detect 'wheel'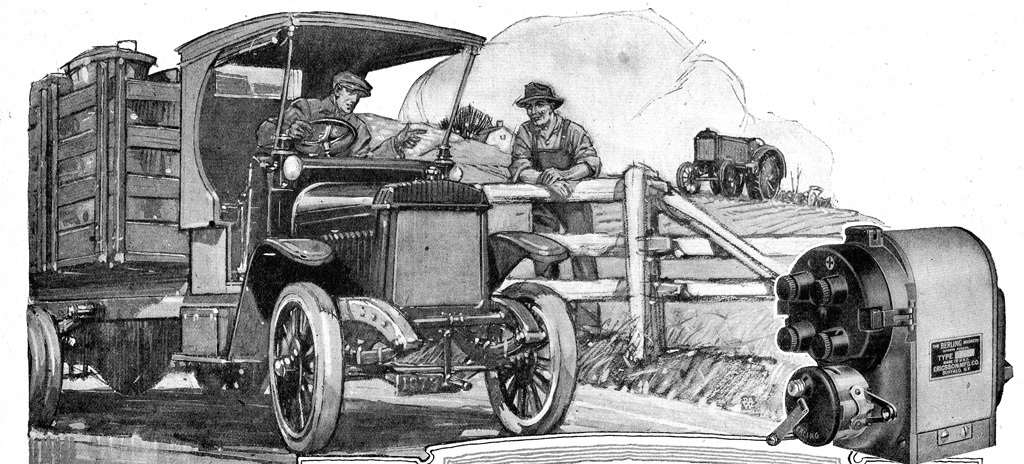
region(23, 307, 65, 433)
